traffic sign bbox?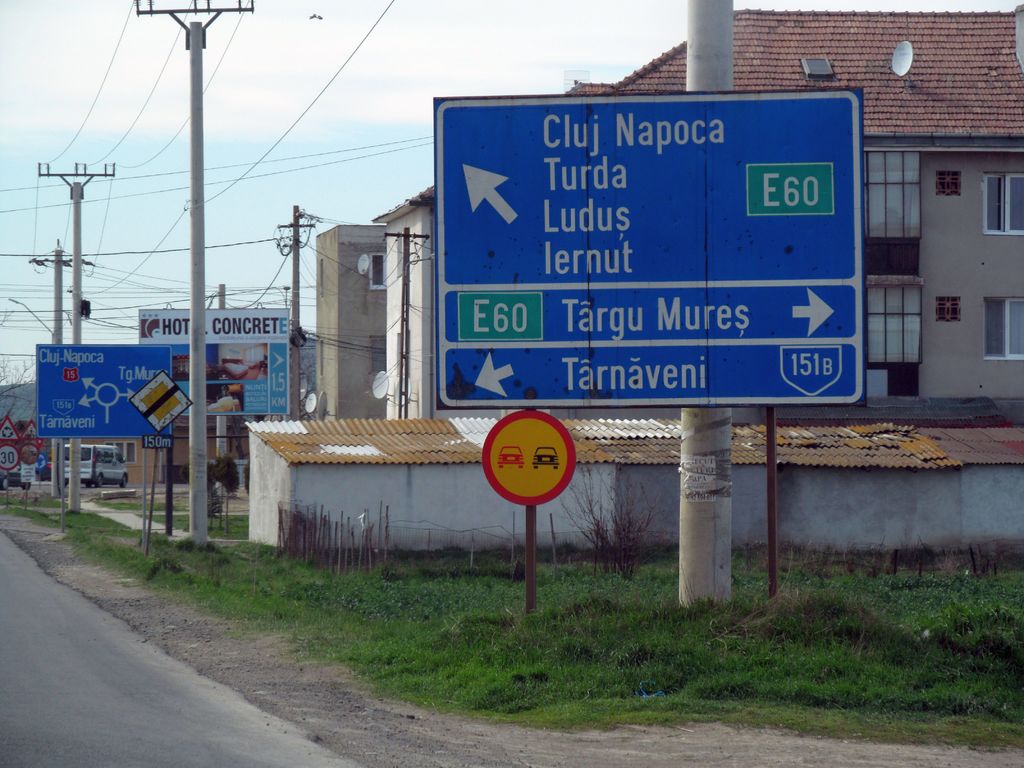
{"left": 34, "top": 344, "right": 172, "bottom": 435}
